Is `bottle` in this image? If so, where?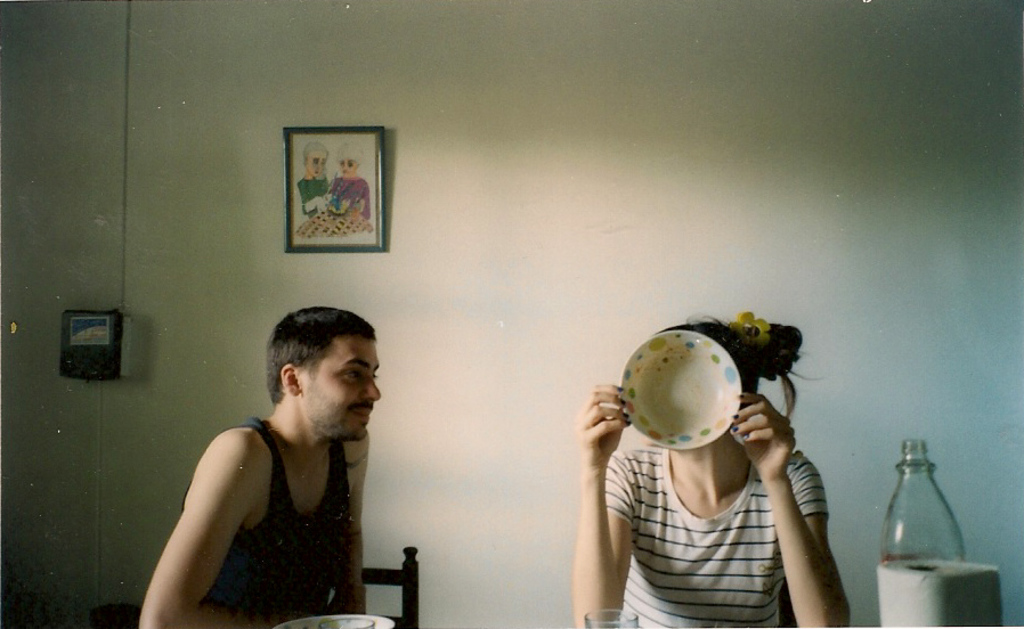
Yes, at crop(879, 438, 969, 562).
